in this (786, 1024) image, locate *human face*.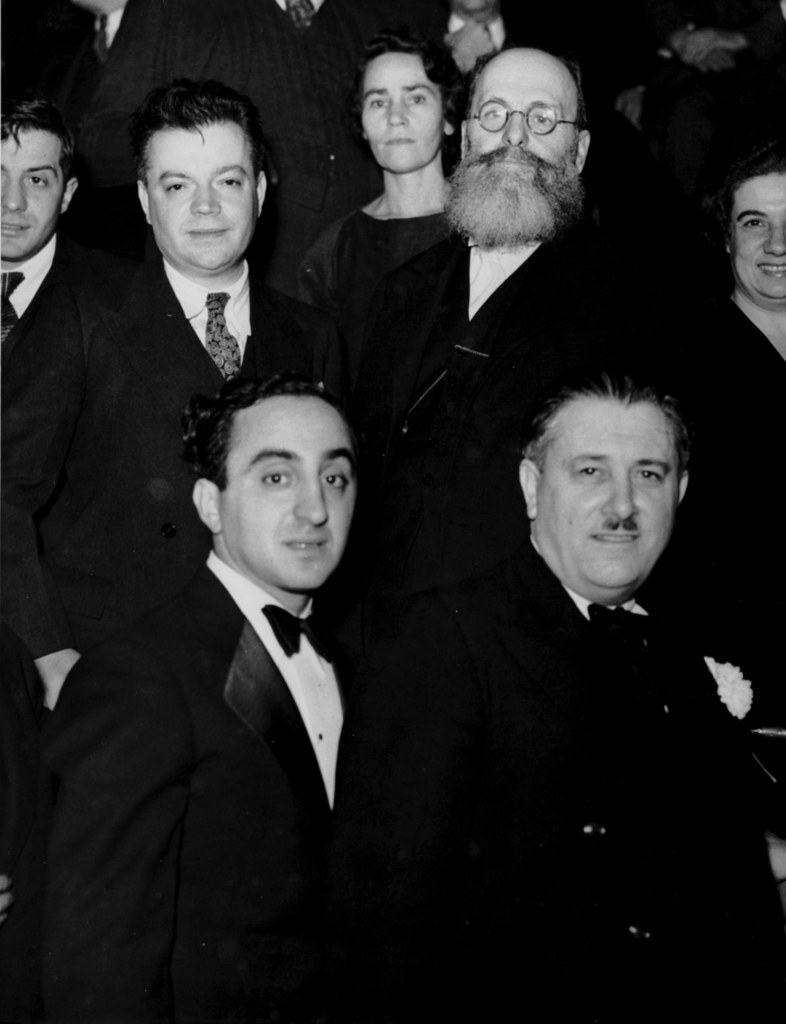
Bounding box: 220/393/358/593.
